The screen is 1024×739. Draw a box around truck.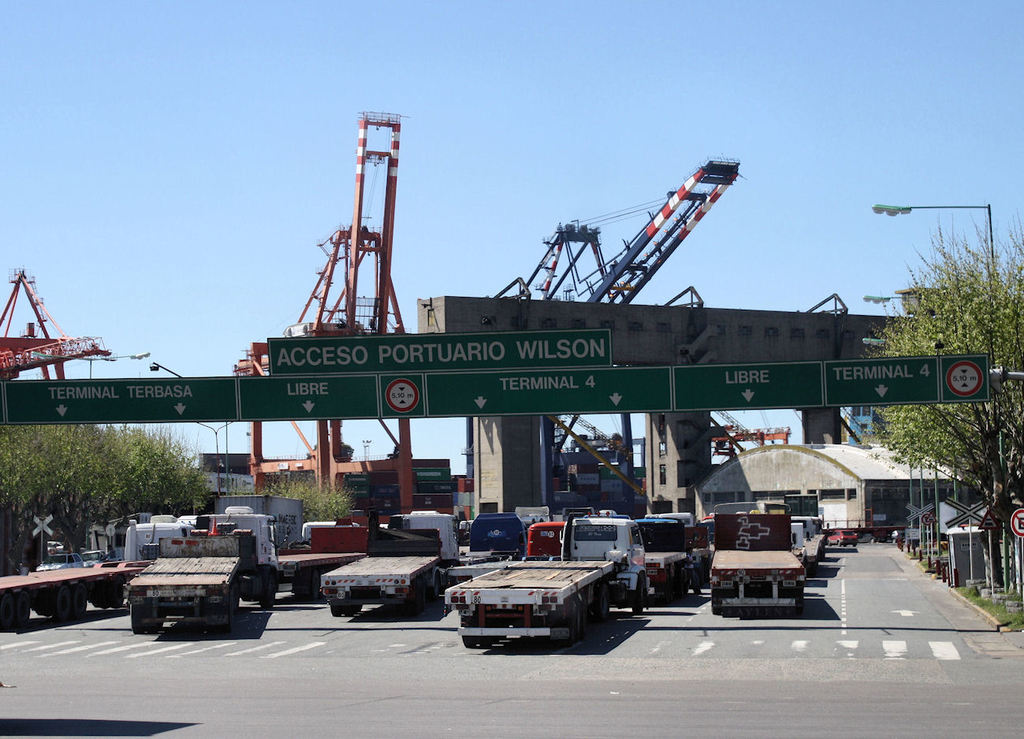
select_region(712, 507, 815, 611).
